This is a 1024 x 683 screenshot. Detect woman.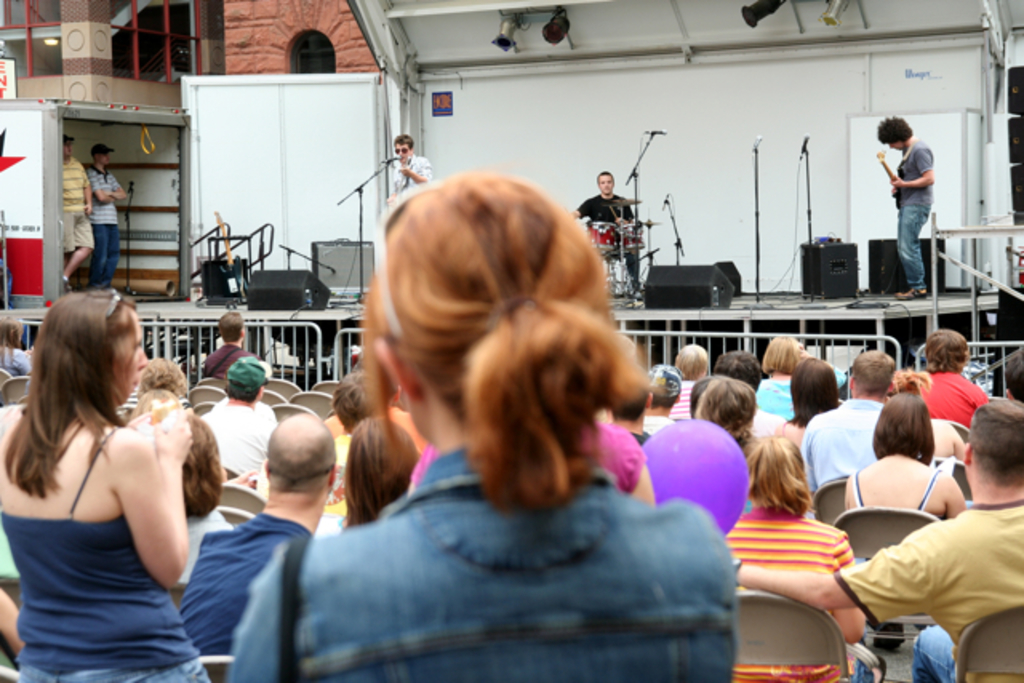
BBox(835, 392, 962, 645).
